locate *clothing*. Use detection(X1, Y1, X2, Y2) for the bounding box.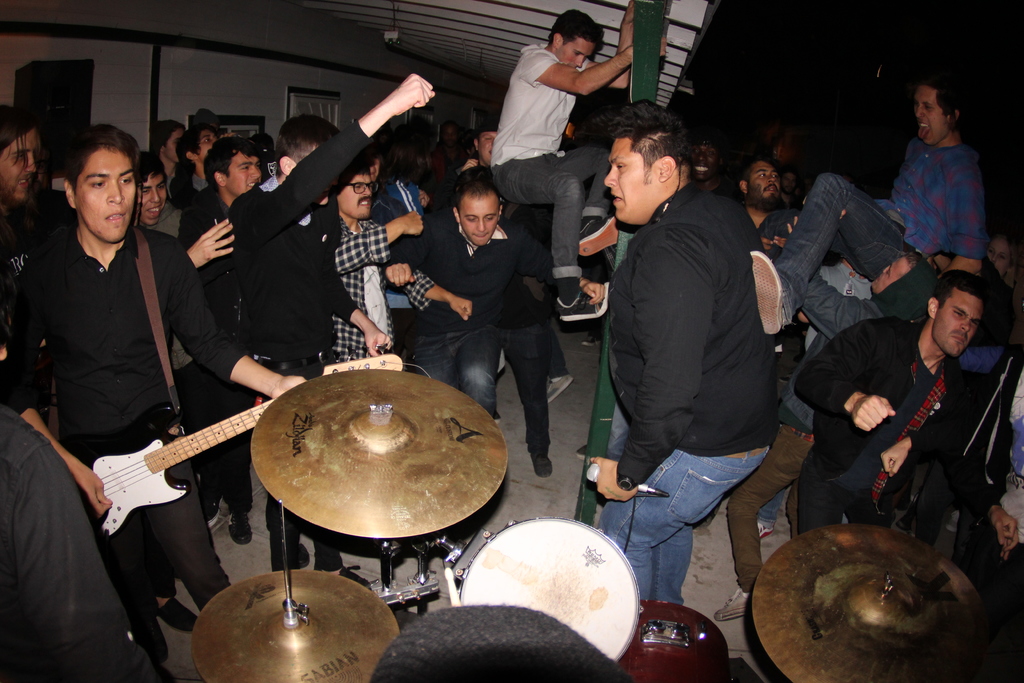
detection(0, 219, 238, 614).
